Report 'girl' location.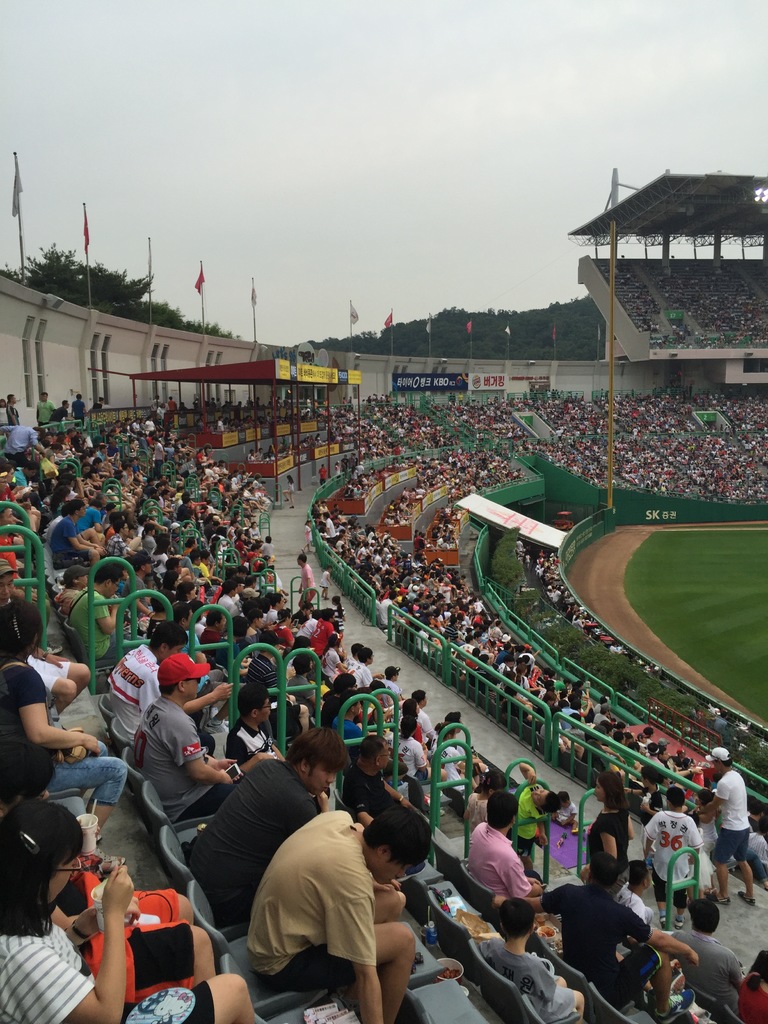
Report: (0, 794, 255, 1023).
